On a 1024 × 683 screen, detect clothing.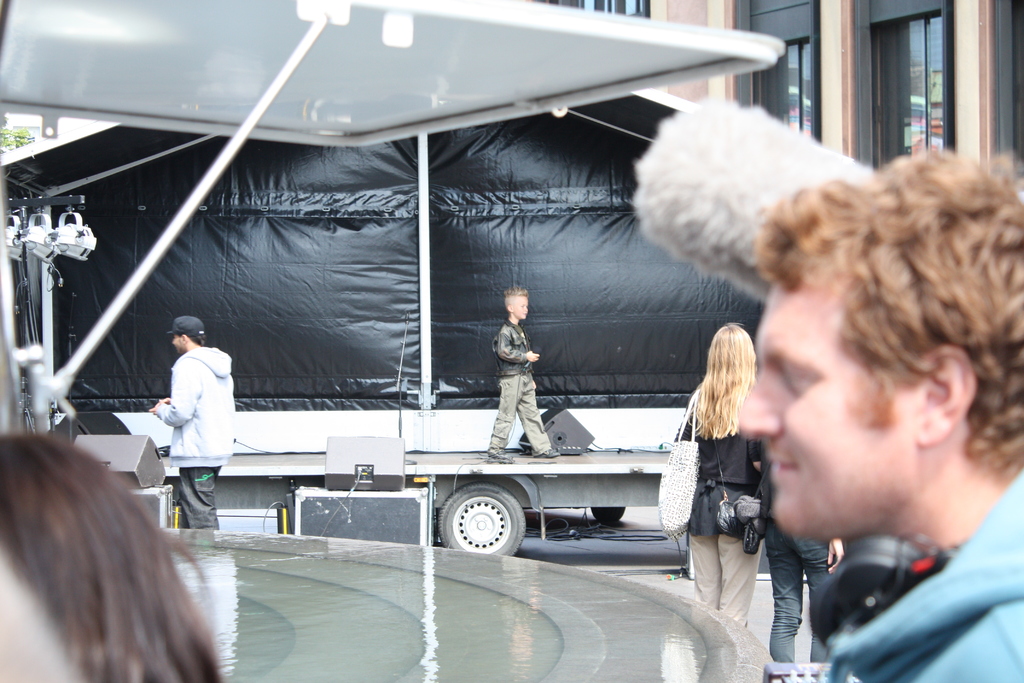
{"x1": 845, "y1": 534, "x2": 1023, "y2": 682}.
